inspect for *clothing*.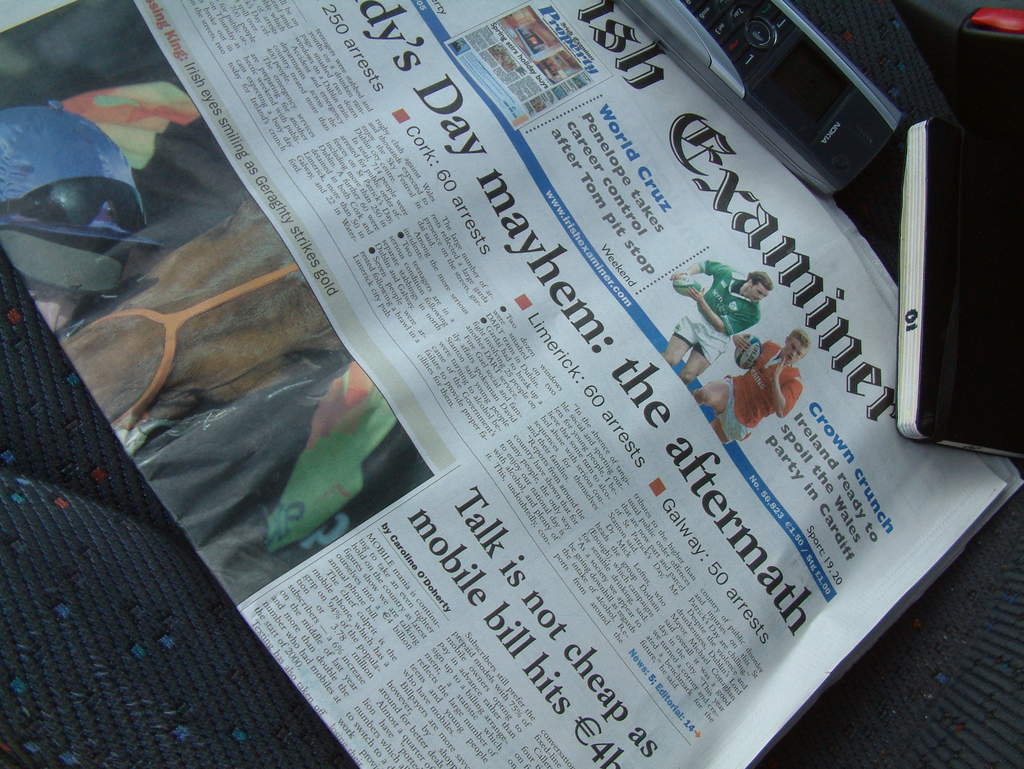
Inspection: crop(669, 257, 770, 360).
